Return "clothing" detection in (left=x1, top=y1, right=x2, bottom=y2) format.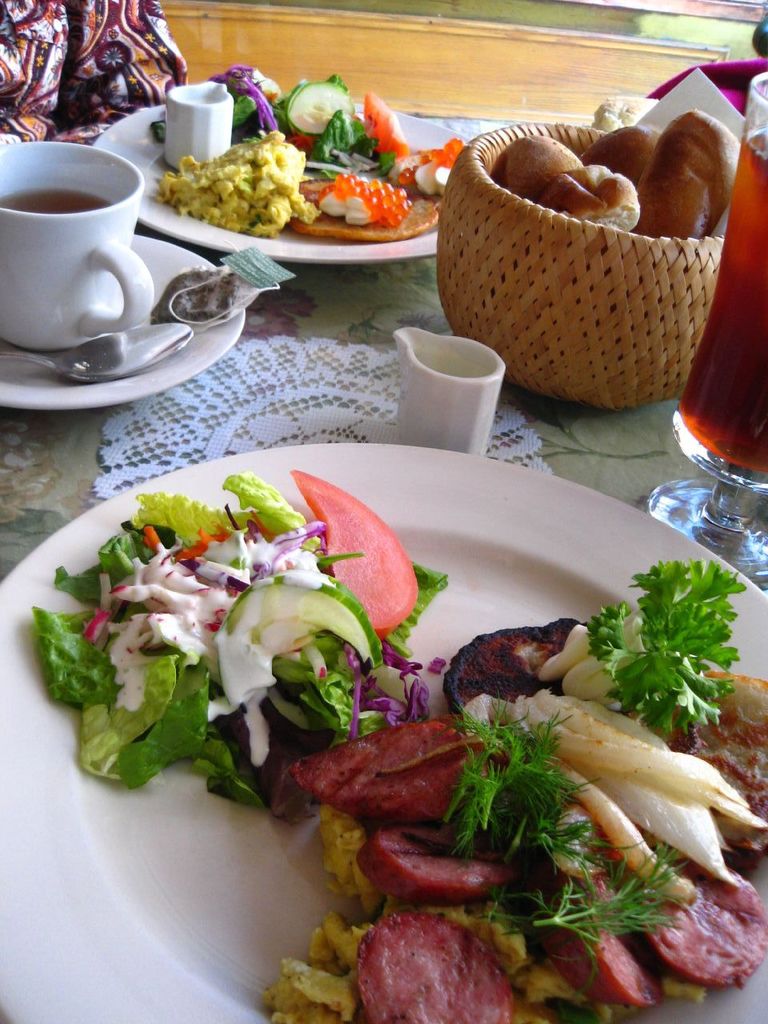
(left=0, top=0, right=190, bottom=139).
